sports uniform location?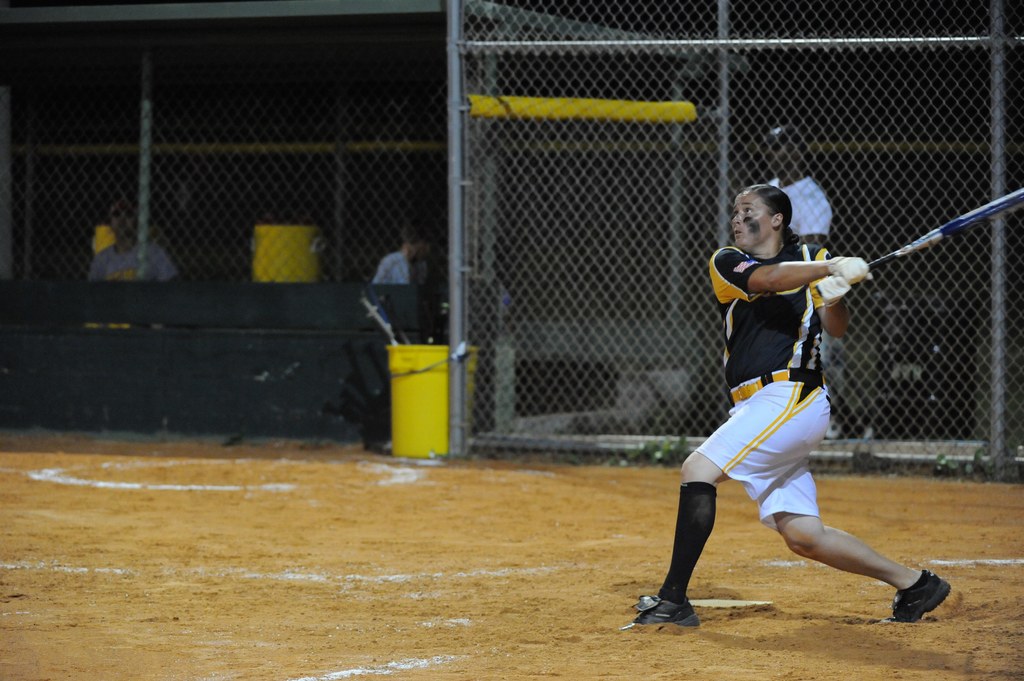
x1=646 y1=178 x2=942 y2=640
